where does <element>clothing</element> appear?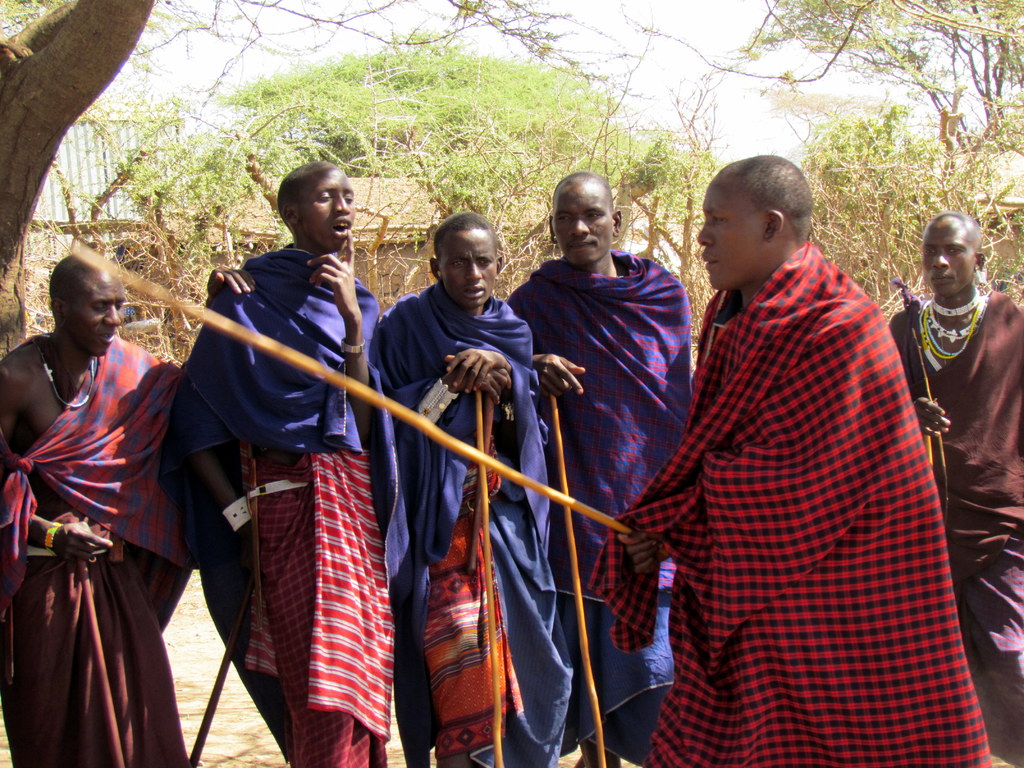
Appears at Rect(586, 240, 992, 767).
